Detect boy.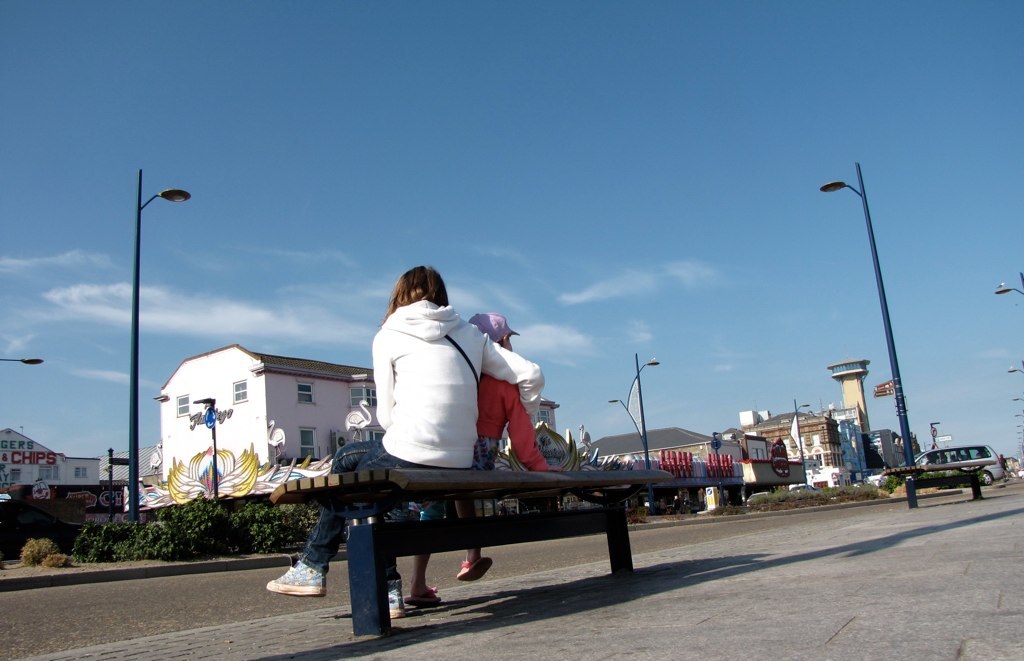
Detected at 398:309:571:611.
